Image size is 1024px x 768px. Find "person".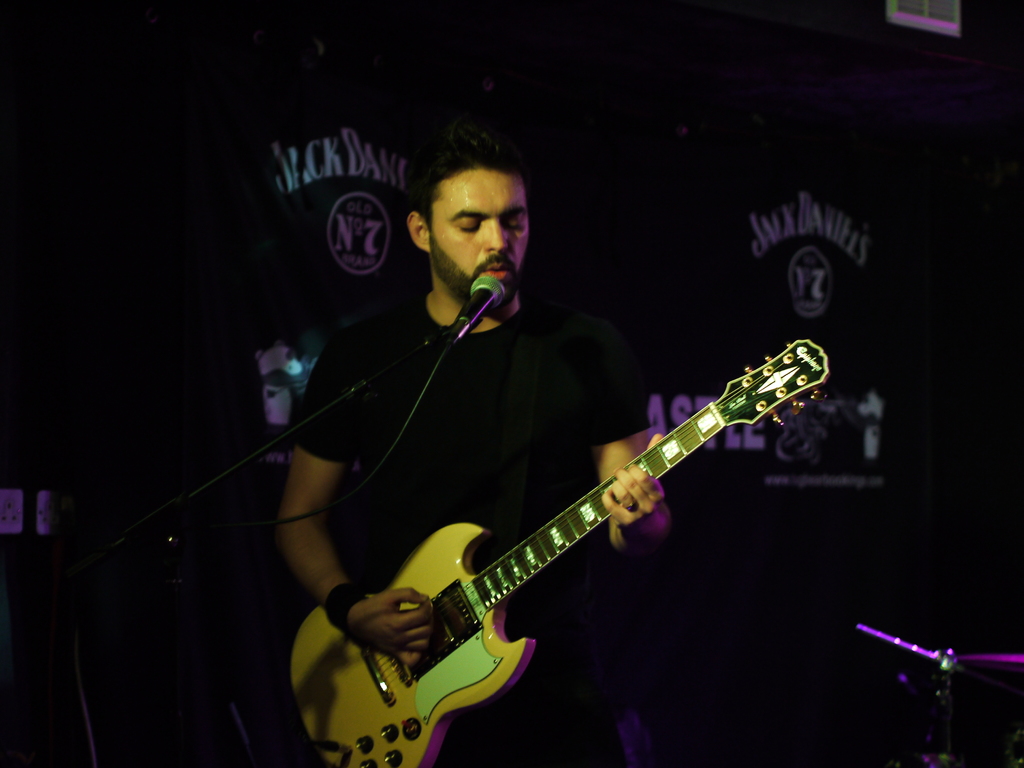
(289,203,845,767).
